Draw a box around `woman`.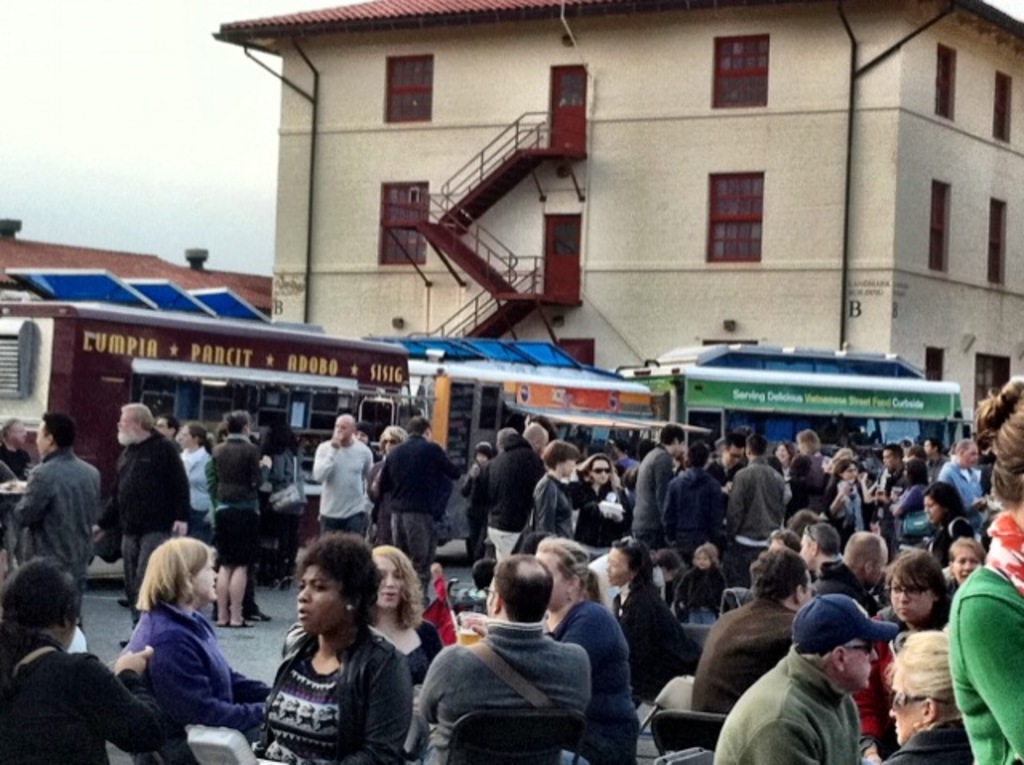
select_region(173, 421, 222, 554).
